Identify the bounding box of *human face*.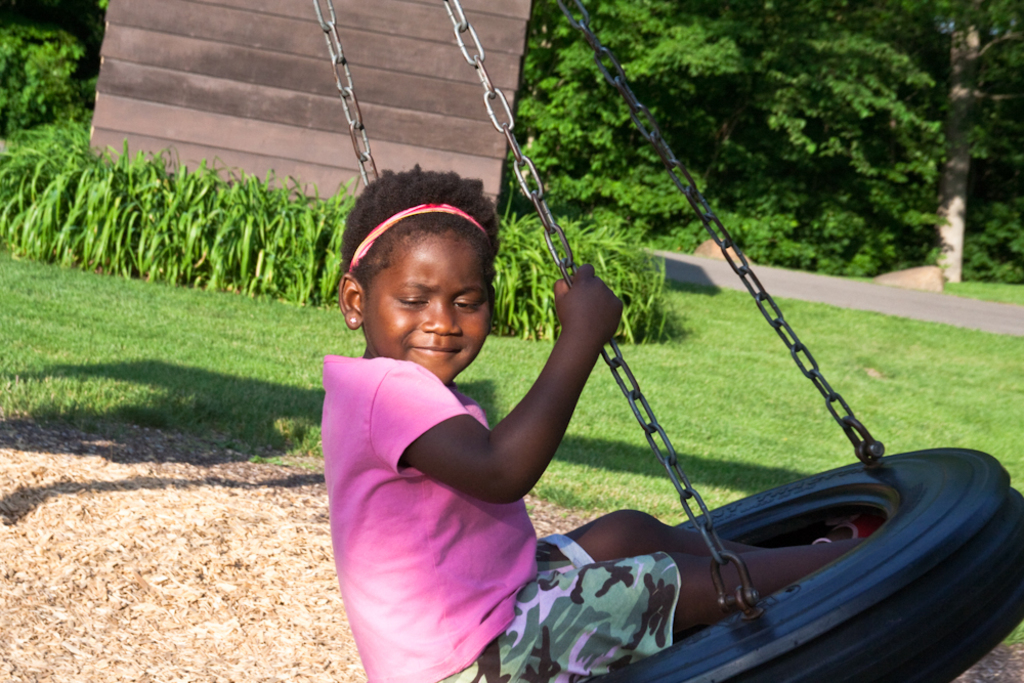
rect(370, 241, 504, 385).
